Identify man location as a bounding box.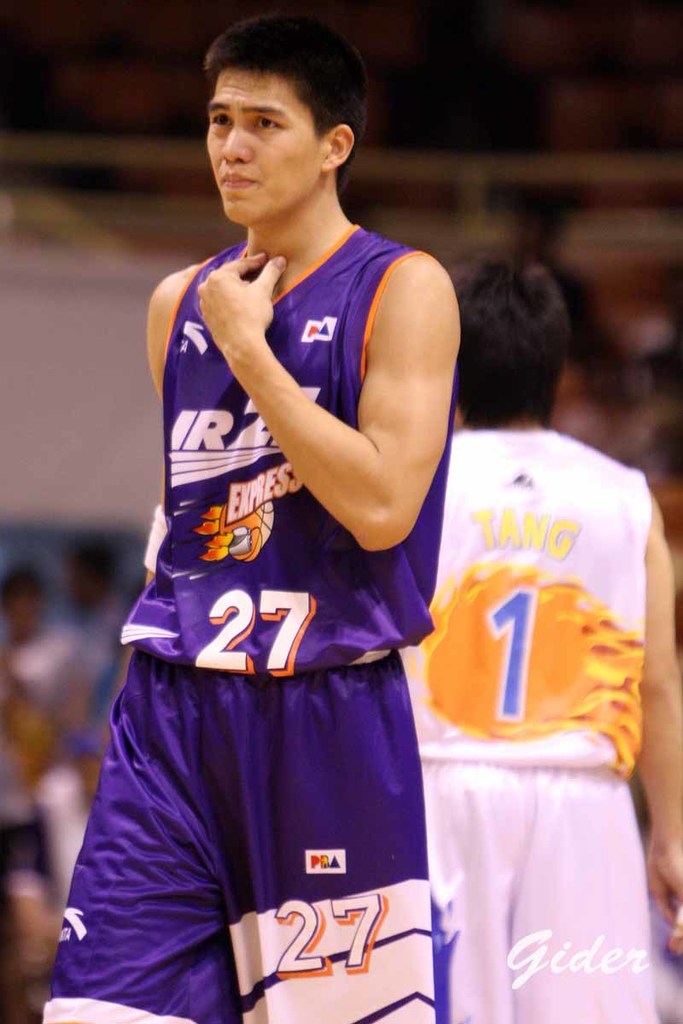
BBox(67, 38, 506, 986).
